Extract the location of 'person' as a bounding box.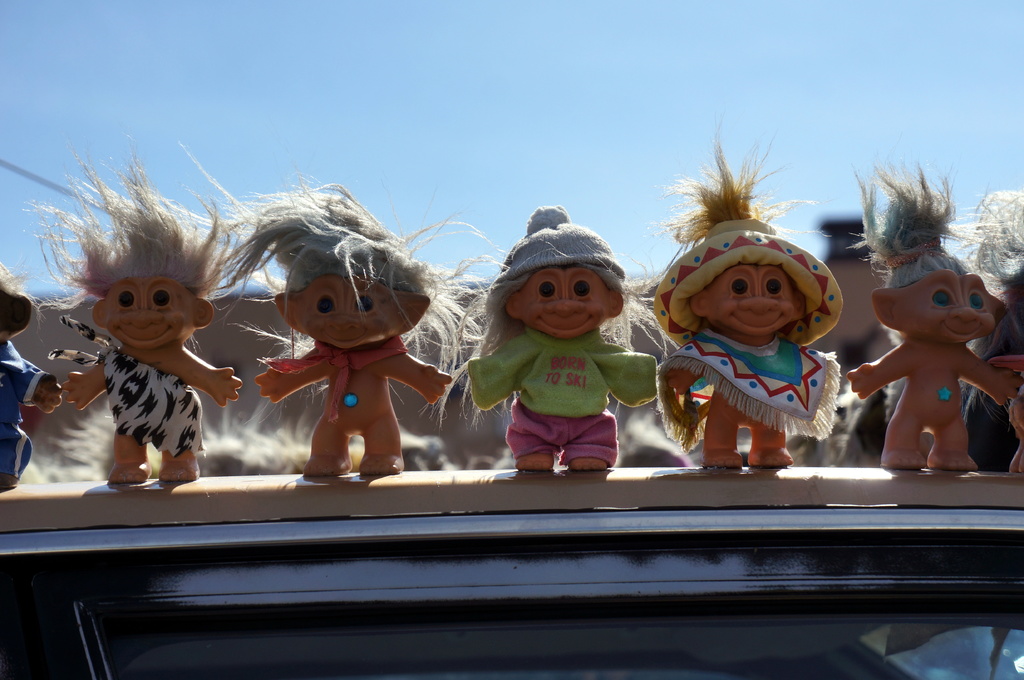
Rect(456, 203, 673, 474).
